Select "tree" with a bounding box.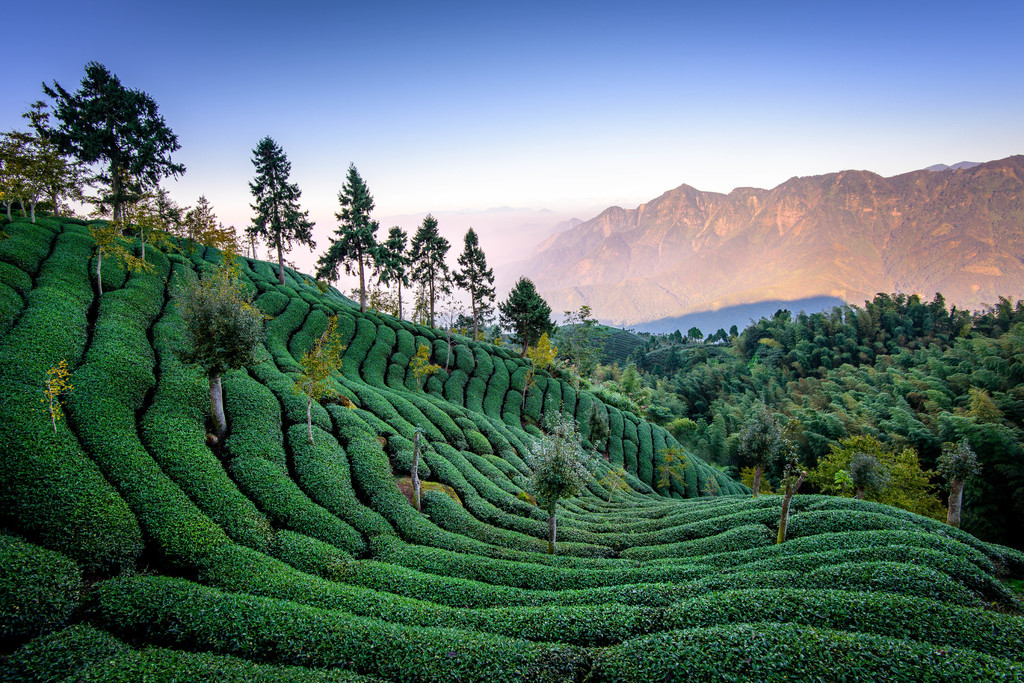
{"x1": 161, "y1": 264, "x2": 271, "y2": 443}.
